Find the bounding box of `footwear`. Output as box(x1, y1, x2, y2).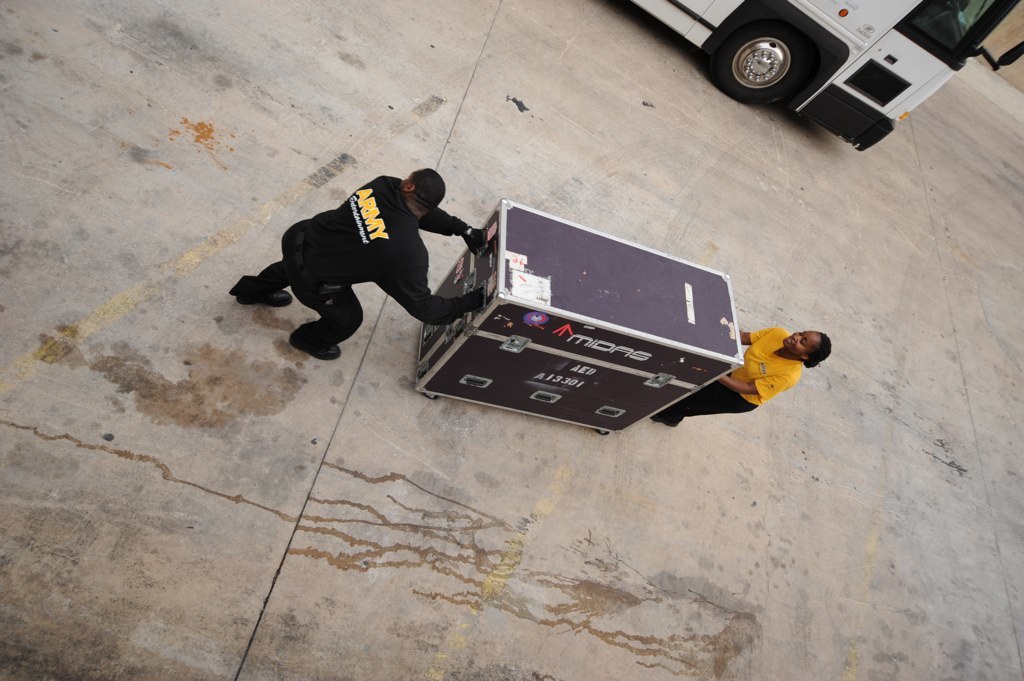
box(236, 287, 293, 307).
